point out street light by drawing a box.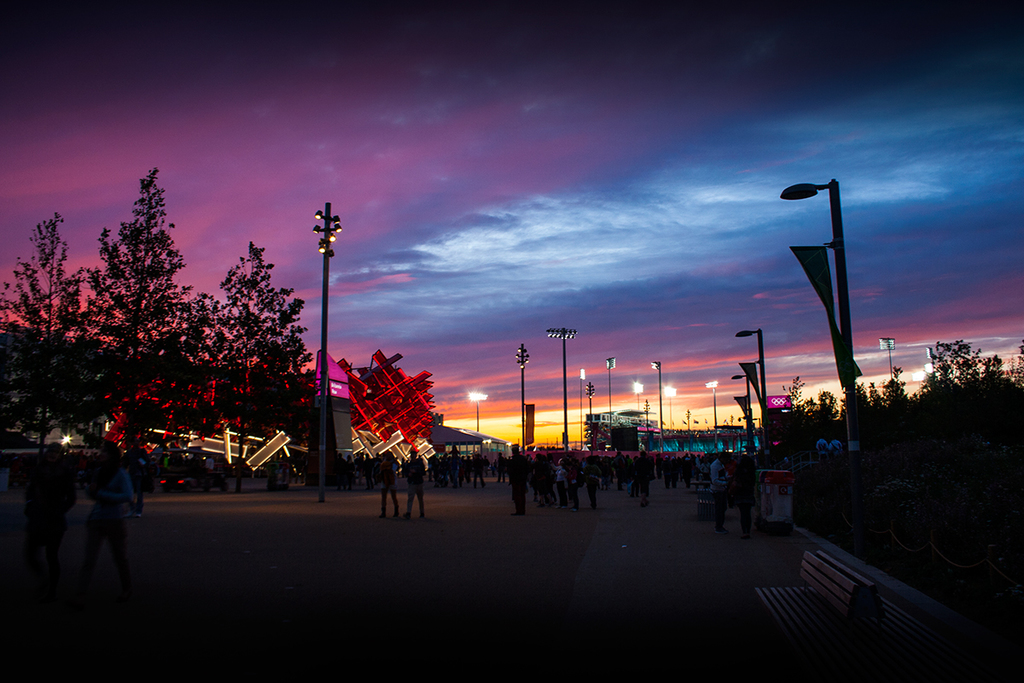
pyautogui.locateOnScreen(549, 325, 577, 452).
